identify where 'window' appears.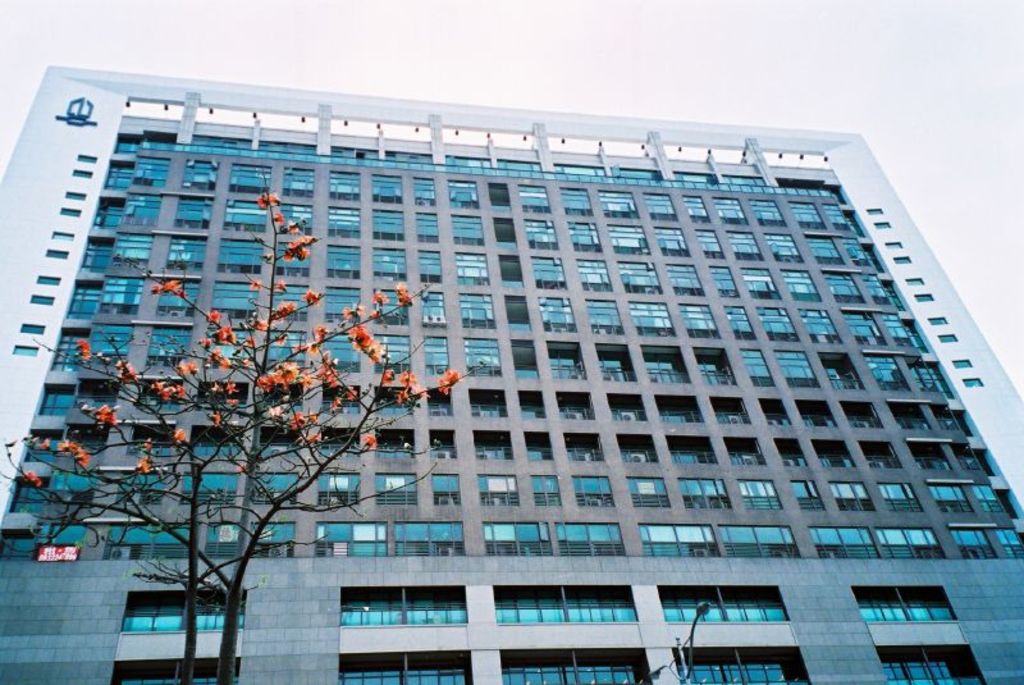
Appears at 508/294/530/333.
